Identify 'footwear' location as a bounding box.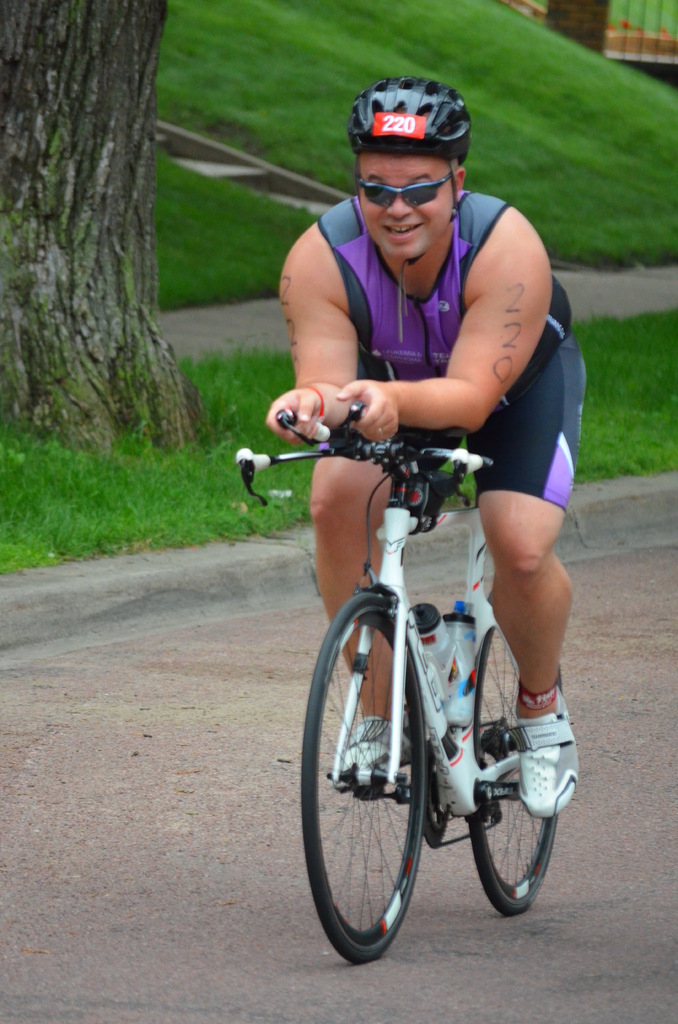
(516, 682, 583, 815).
